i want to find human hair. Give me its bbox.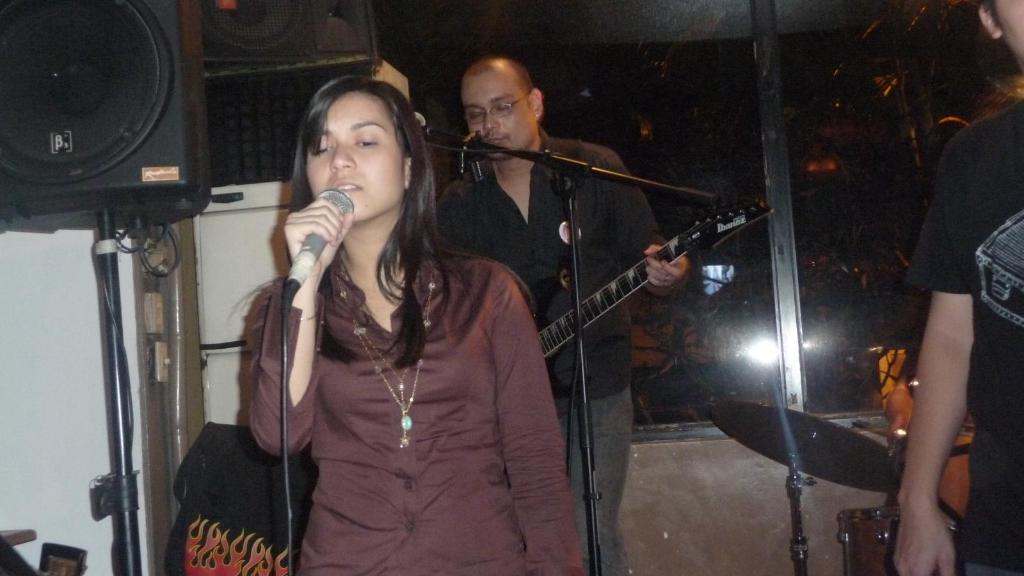
[x1=287, y1=68, x2=476, y2=354].
